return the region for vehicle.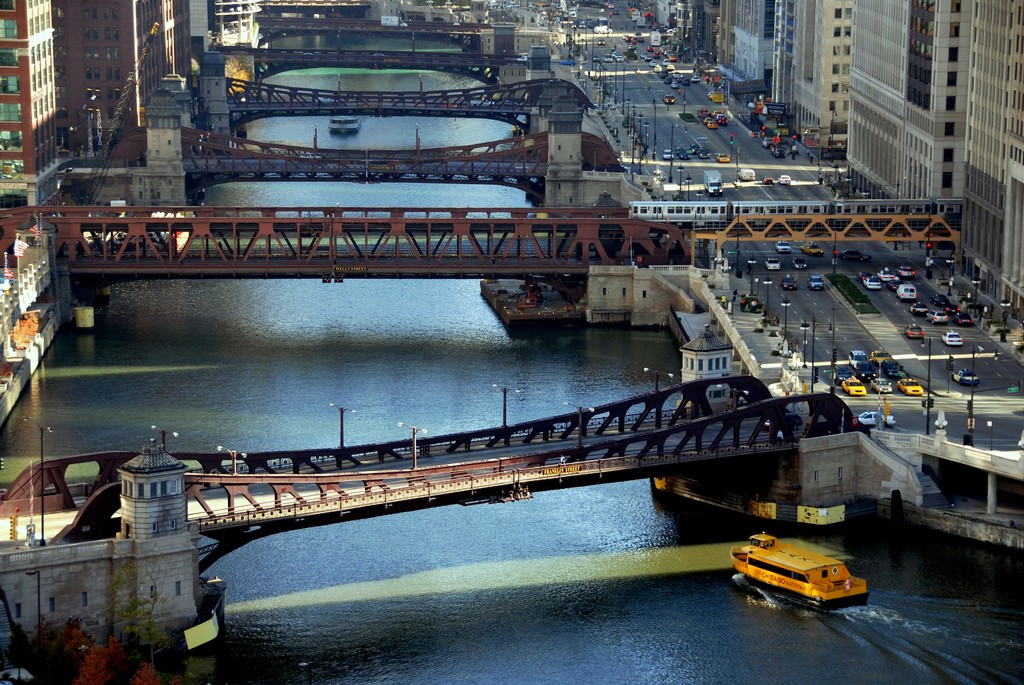
box(953, 366, 977, 385).
